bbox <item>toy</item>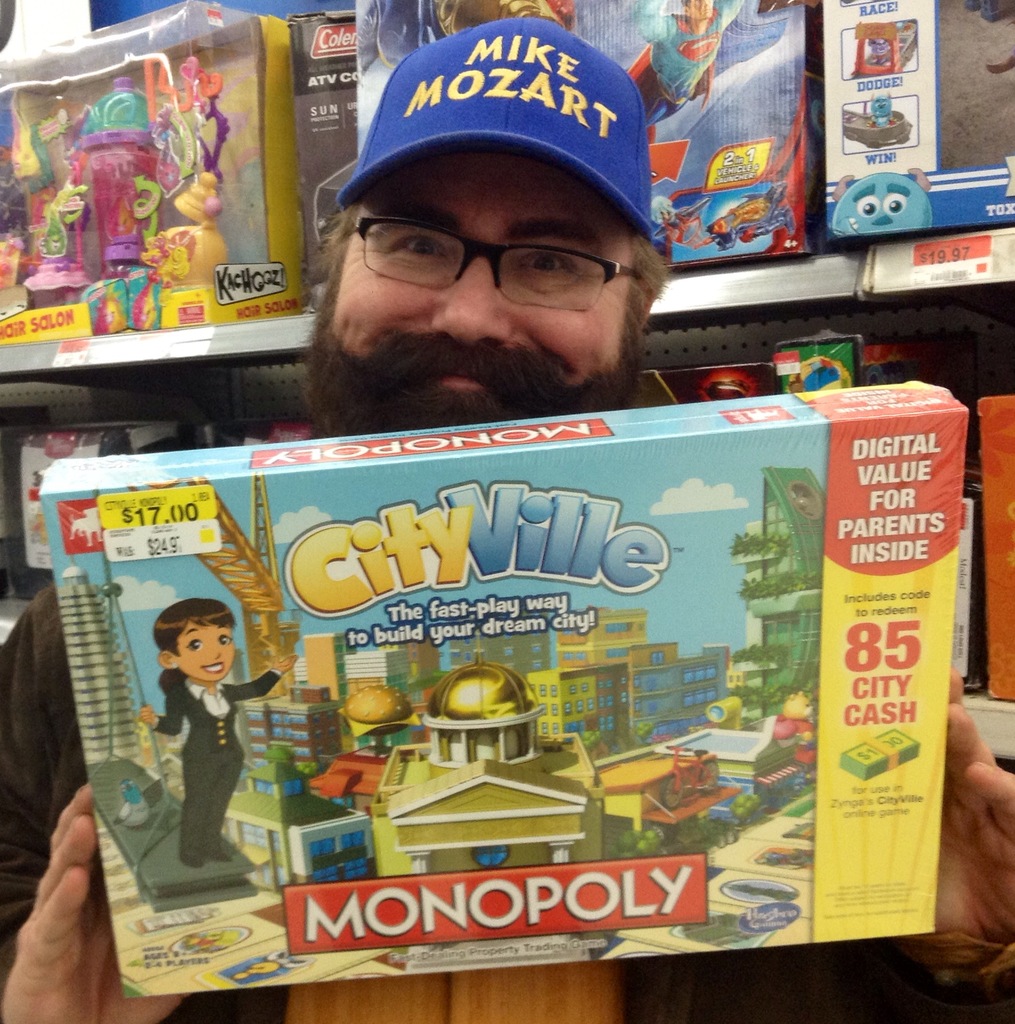
bbox=(624, 0, 743, 135)
